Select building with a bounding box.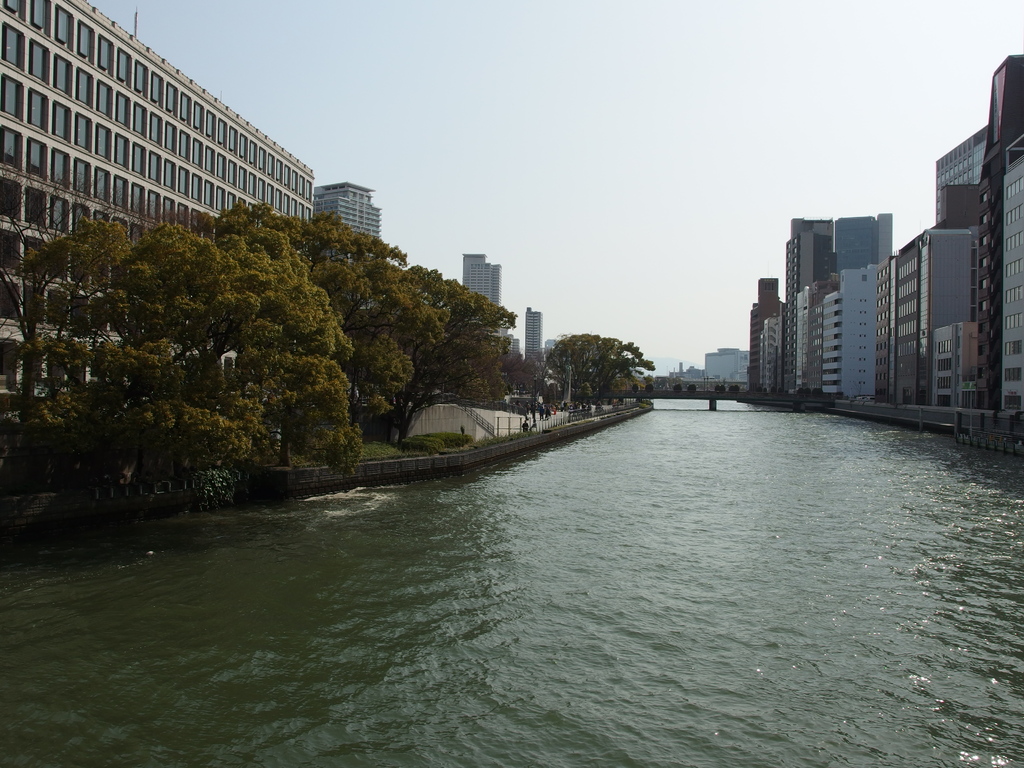
524 303 543 362.
